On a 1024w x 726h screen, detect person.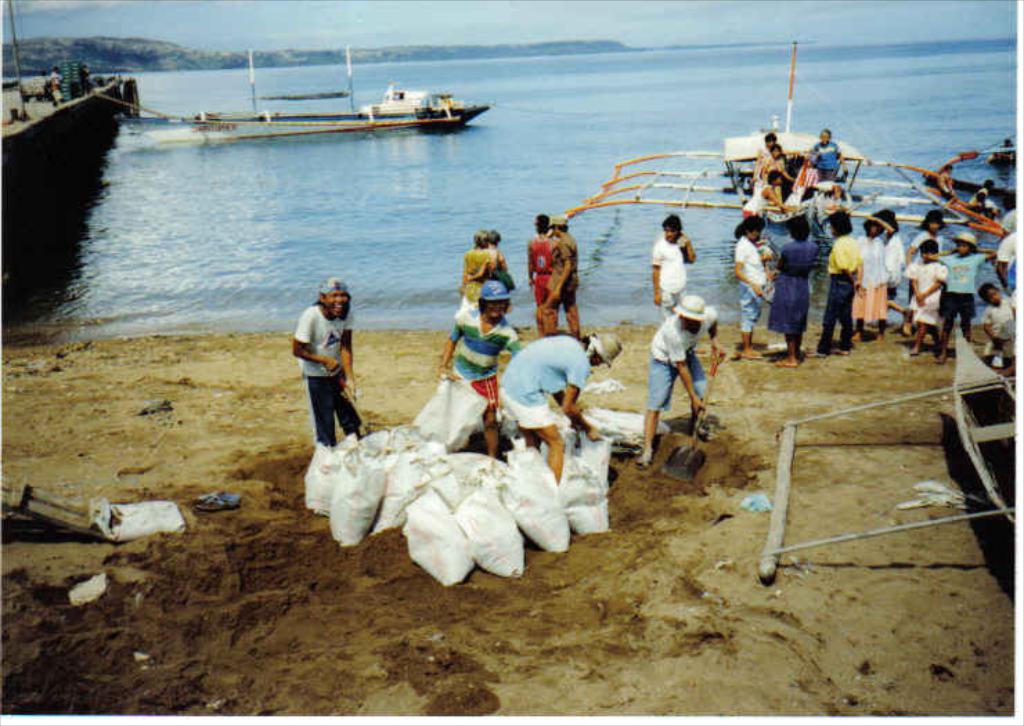
[left=452, top=231, right=491, bottom=307].
